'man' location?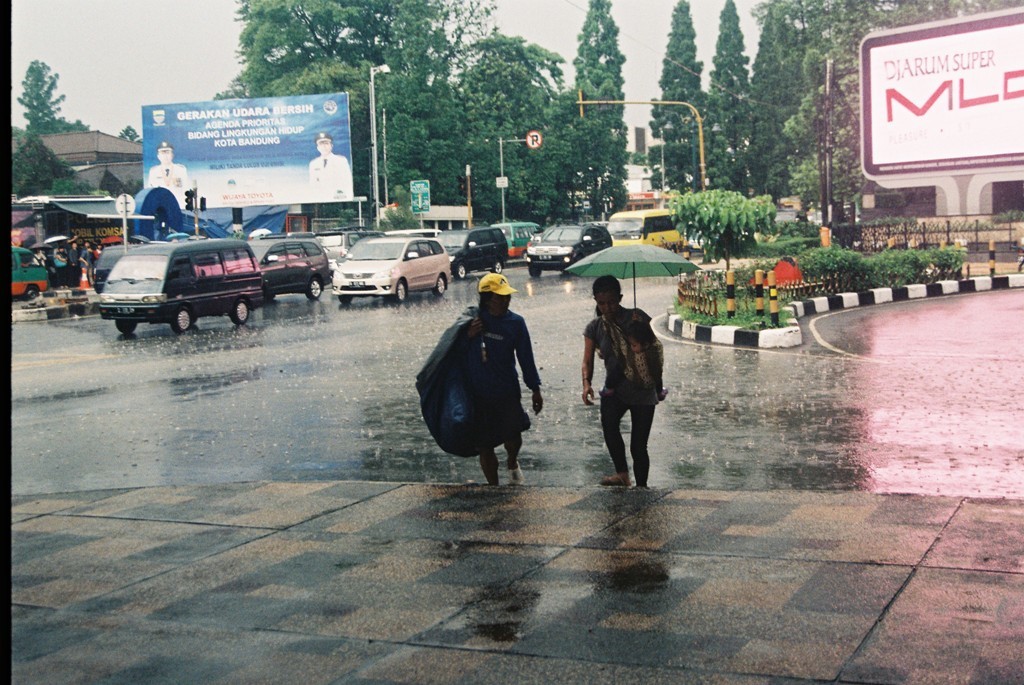
box(417, 282, 547, 498)
